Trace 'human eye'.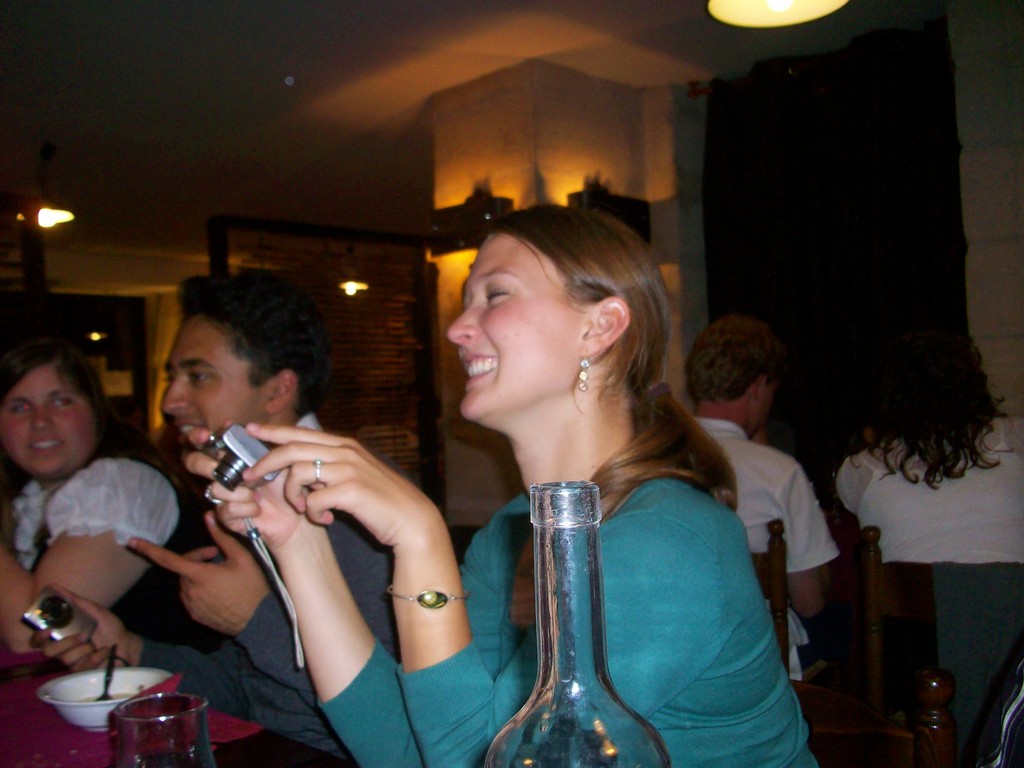
Traced to [6,399,29,417].
